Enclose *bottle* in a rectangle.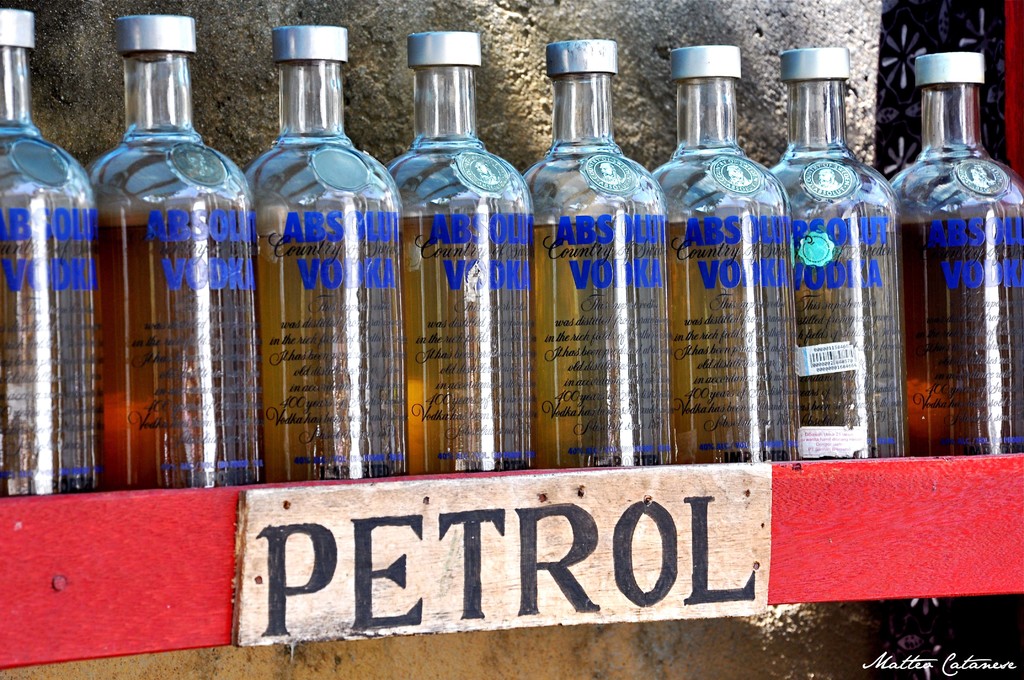
rect(383, 29, 538, 480).
